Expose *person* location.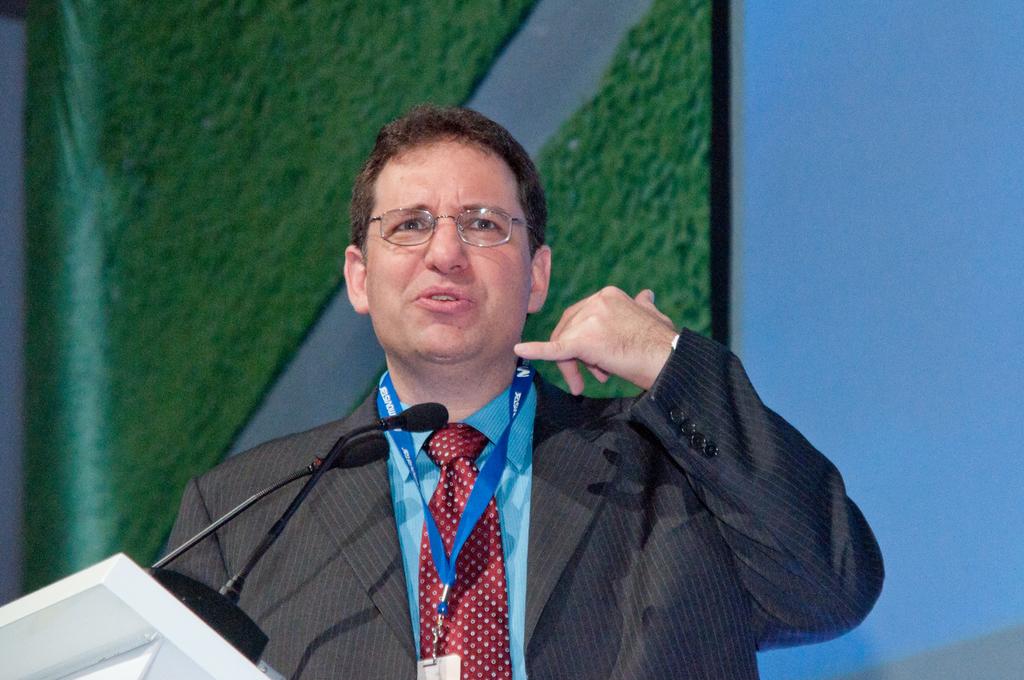
Exposed at select_region(156, 108, 886, 679).
